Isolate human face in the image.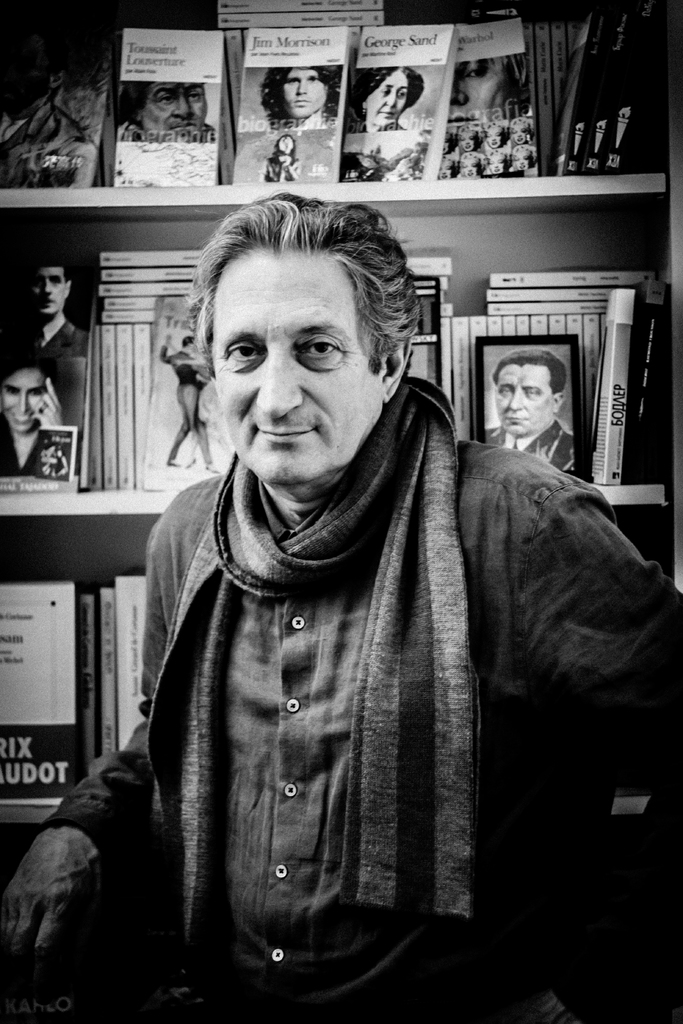
Isolated region: select_region(498, 364, 558, 435).
